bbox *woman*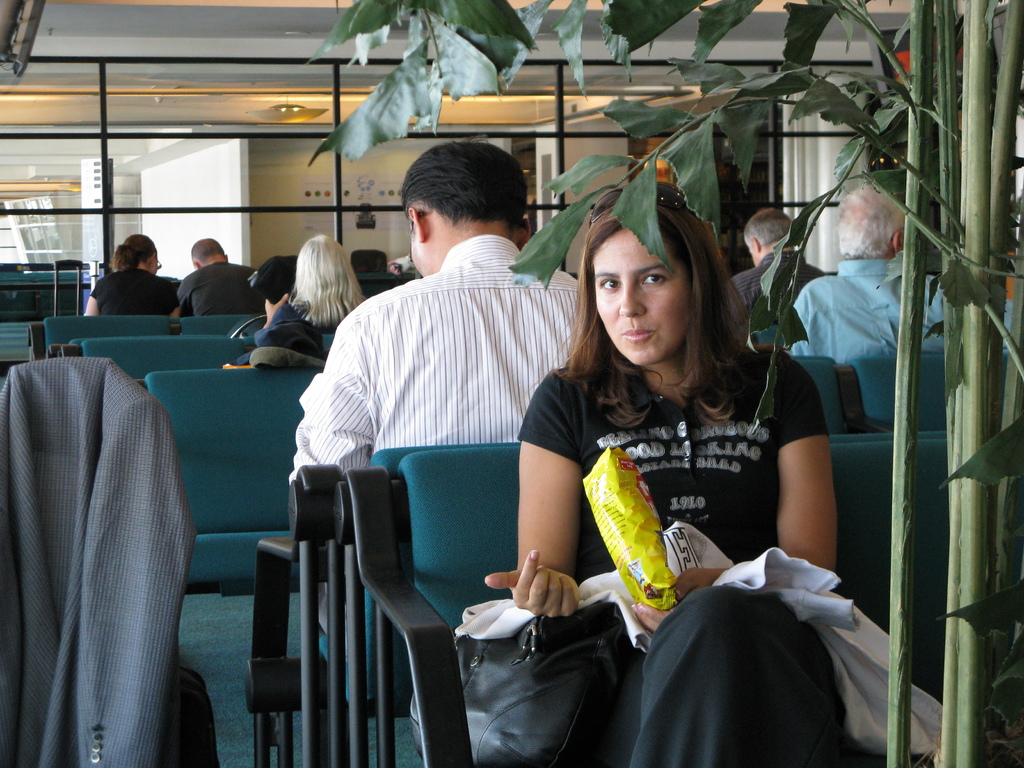
{"x1": 84, "y1": 231, "x2": 191, "y2": 316}
